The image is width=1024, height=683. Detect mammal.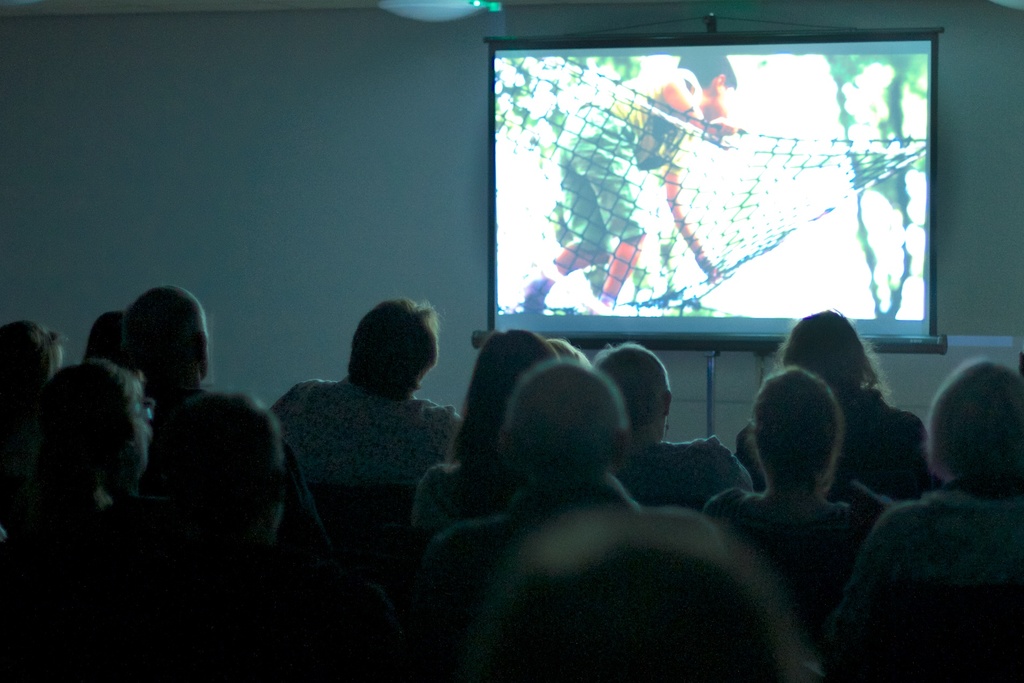
Detection: Rect(0, 317, 63, 407).
